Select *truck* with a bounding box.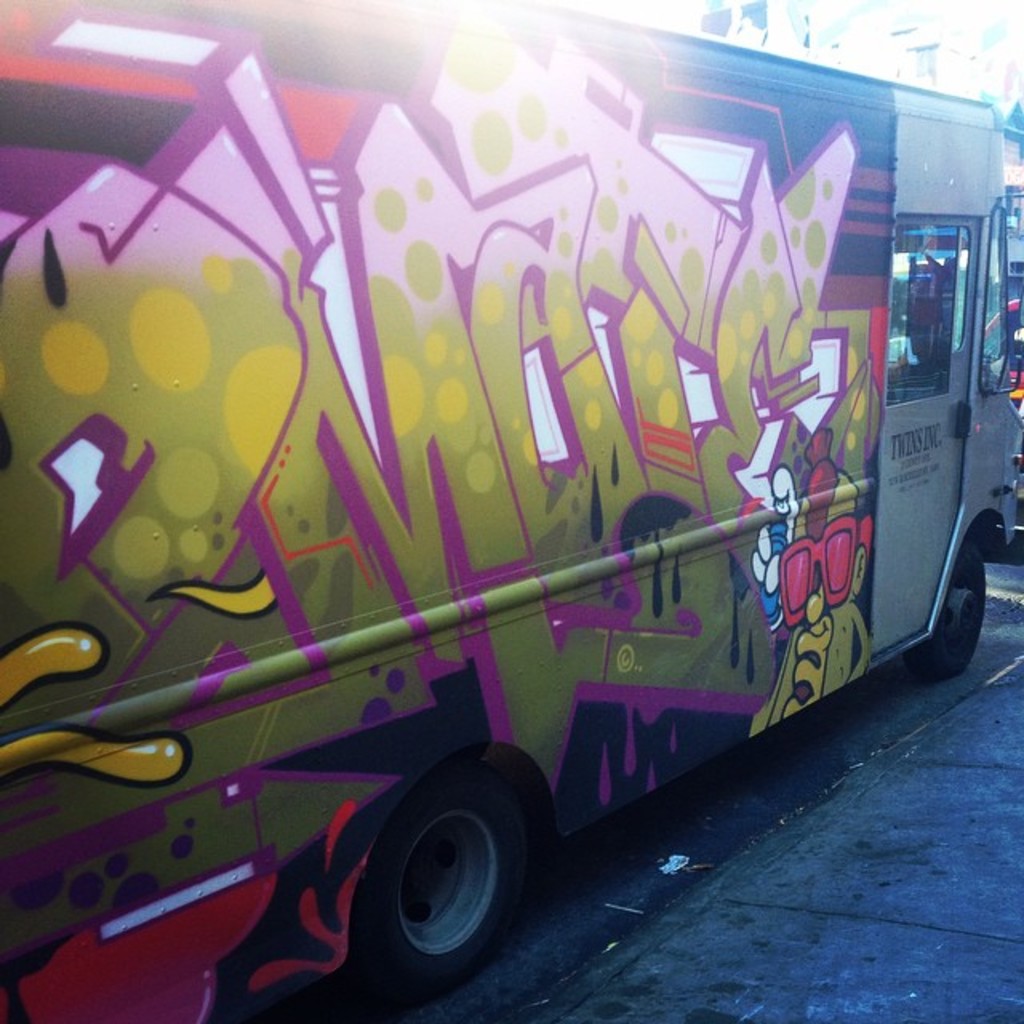
[x1=24, y1=0, x2=1023, y2=1023].
